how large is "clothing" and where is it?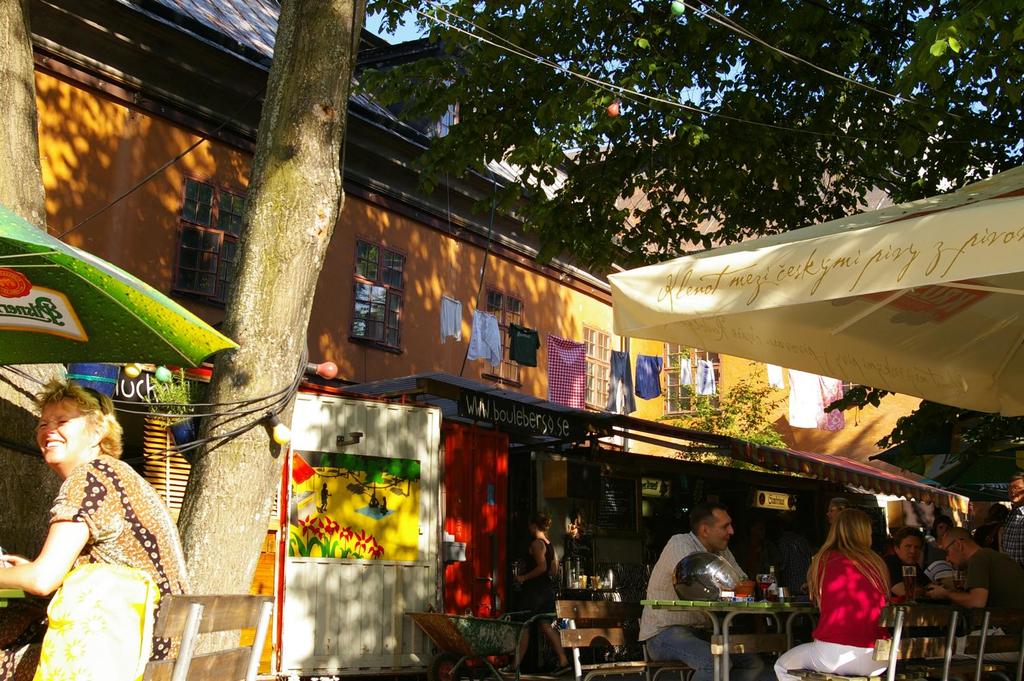
Bounding box: (974,523,997,546).
